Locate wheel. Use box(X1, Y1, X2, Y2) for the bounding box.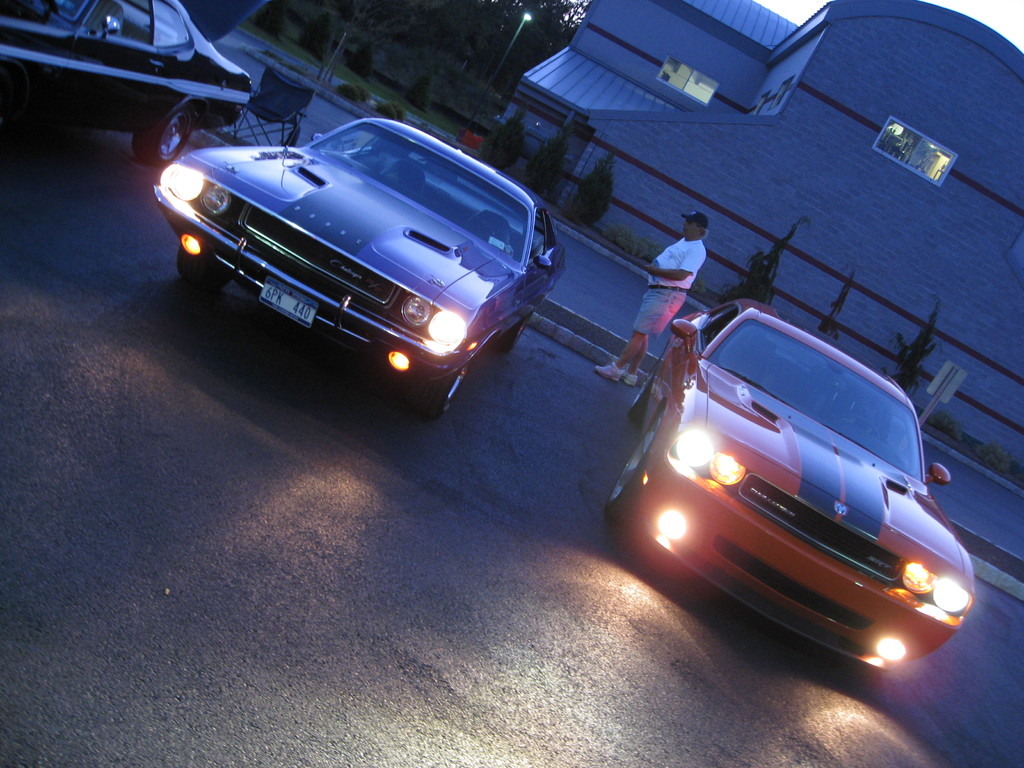
box(630, 356, 662, 421).
